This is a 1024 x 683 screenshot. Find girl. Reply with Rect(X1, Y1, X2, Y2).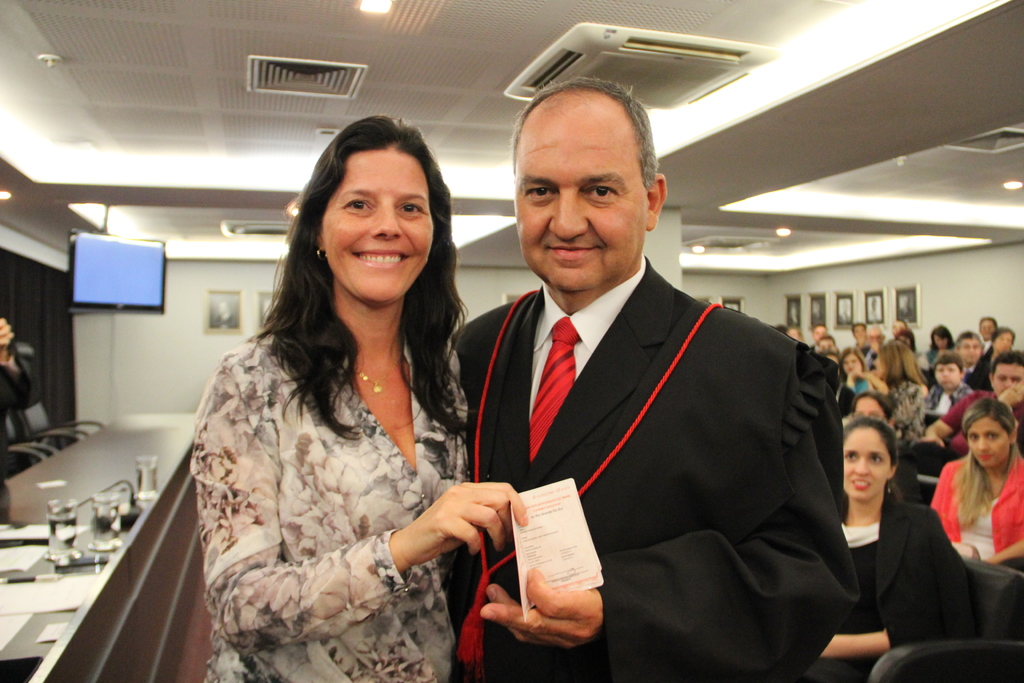
Rect(846, 388, 891, 426).
